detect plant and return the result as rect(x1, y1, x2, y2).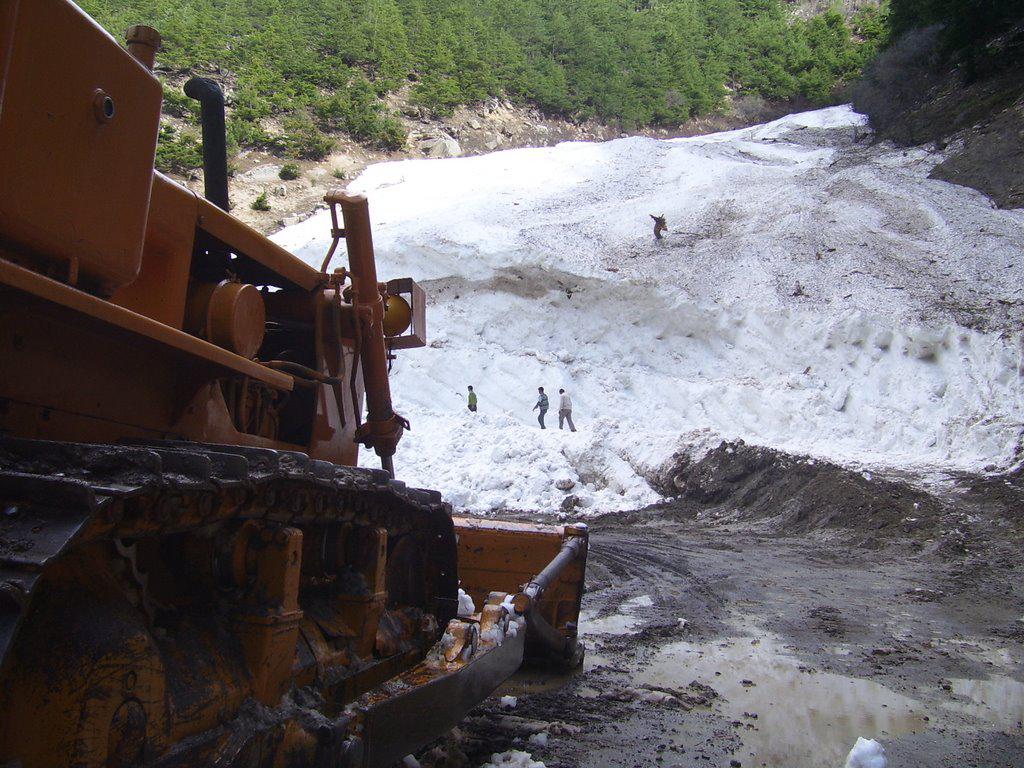
rect(252, 186, 273, 206).
